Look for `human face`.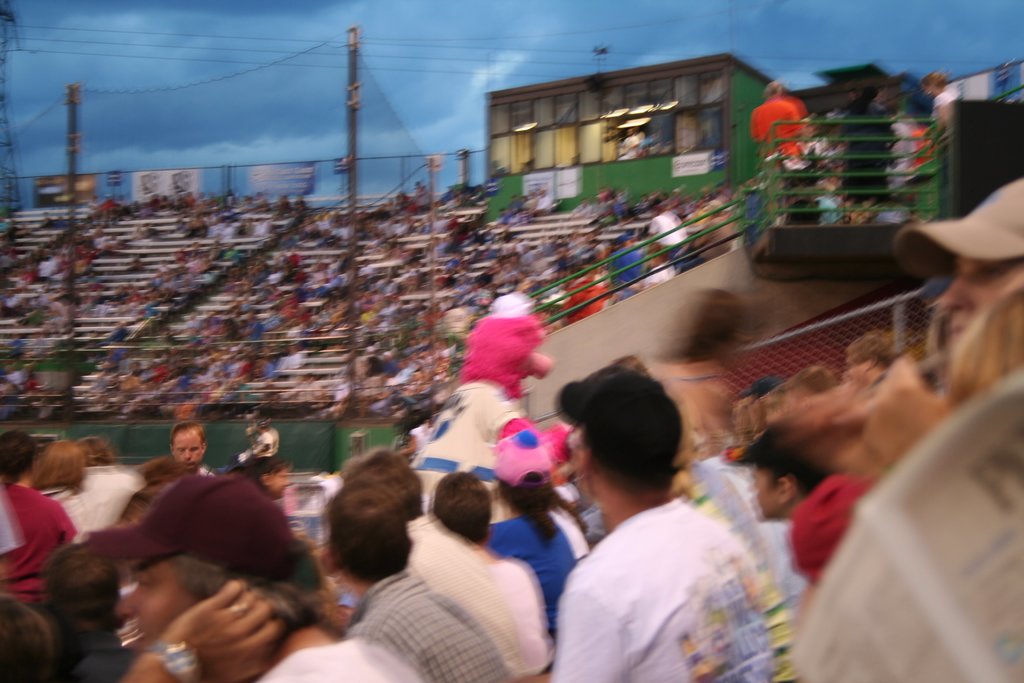
Found: 113, 552, 189, 653.
